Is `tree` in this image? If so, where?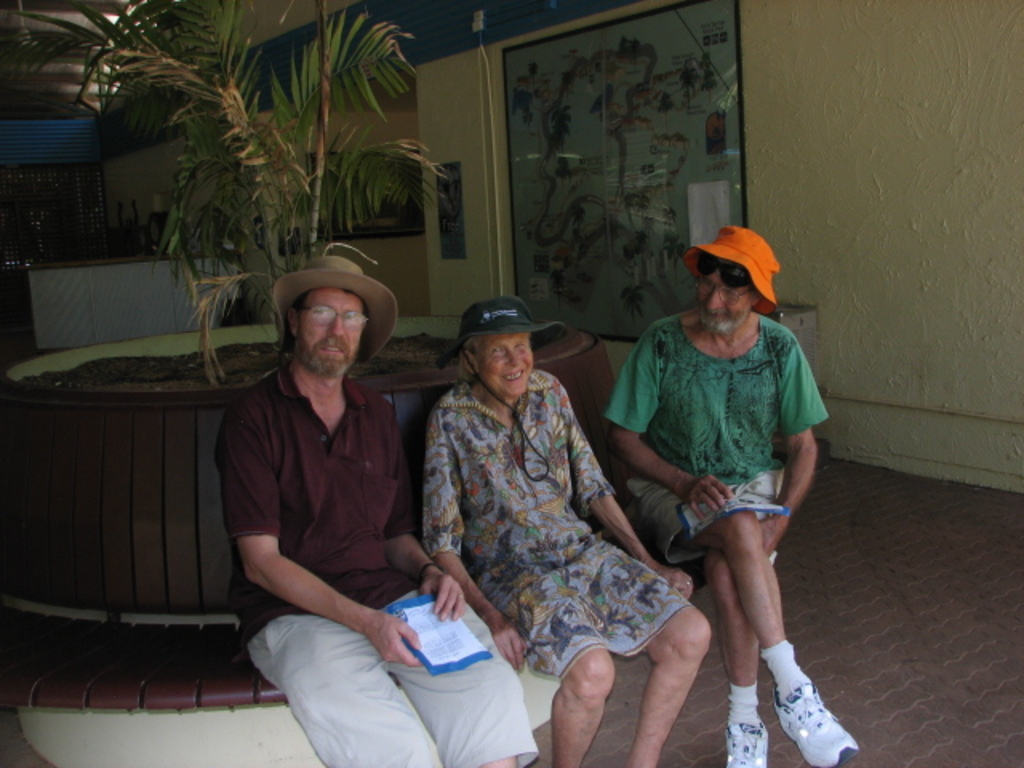
Yes, at (x1=658, y1=91, x2=674, y2=136).
